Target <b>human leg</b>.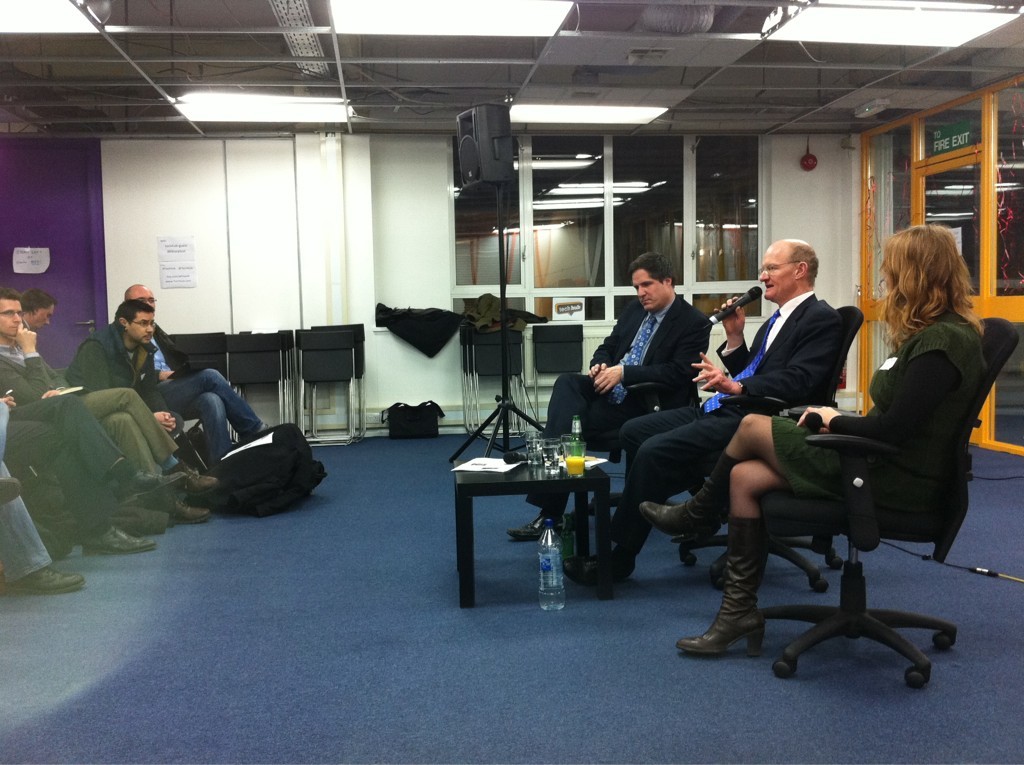
Target region: 562,408,775,584.
